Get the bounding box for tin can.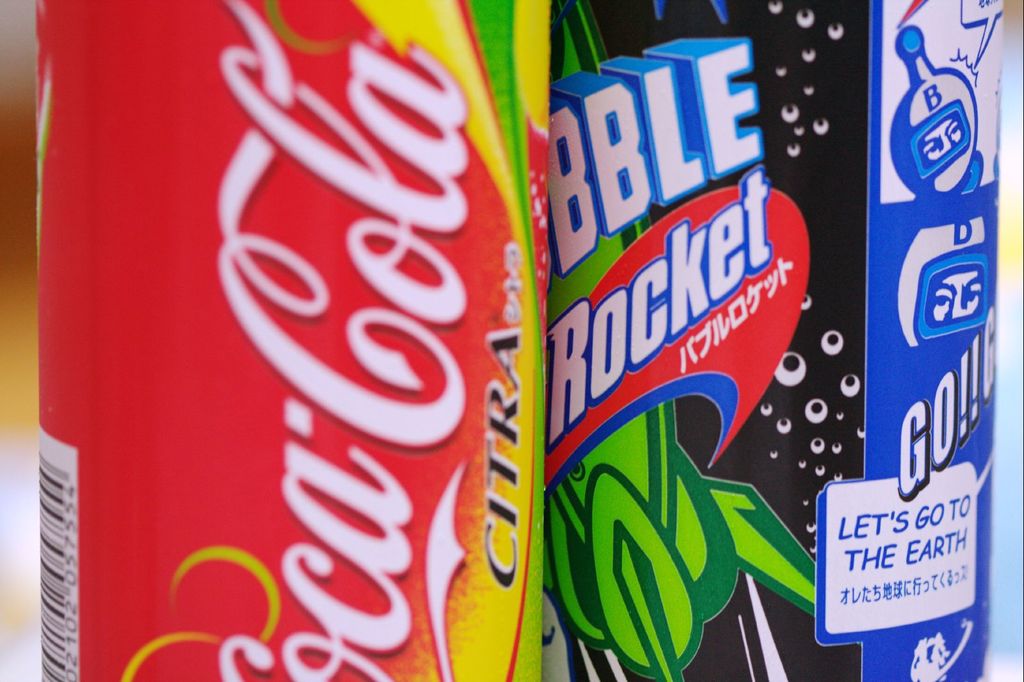
bbox(31, 0, 555, 681).
